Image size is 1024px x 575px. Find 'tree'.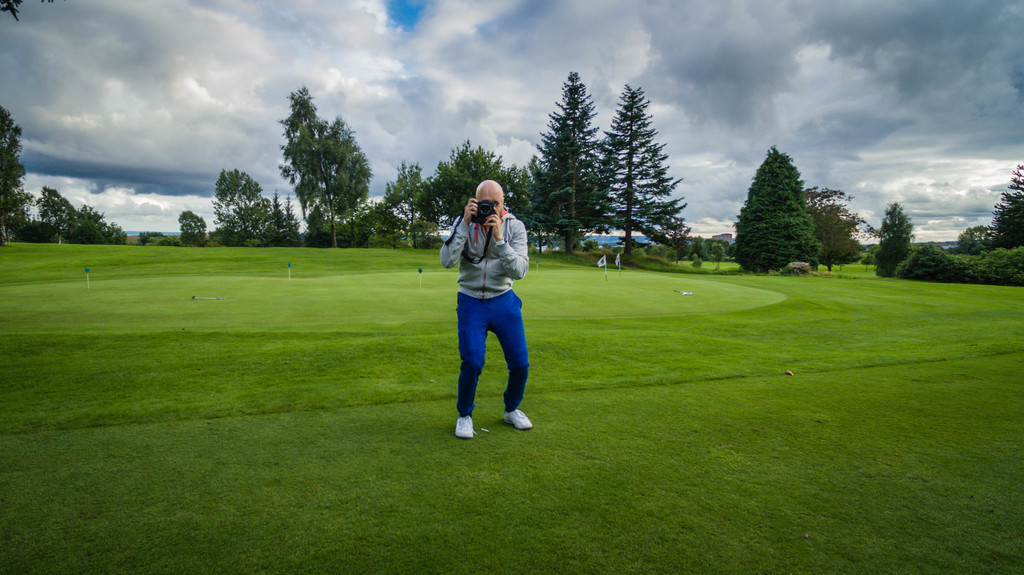
869/201/915/280.
